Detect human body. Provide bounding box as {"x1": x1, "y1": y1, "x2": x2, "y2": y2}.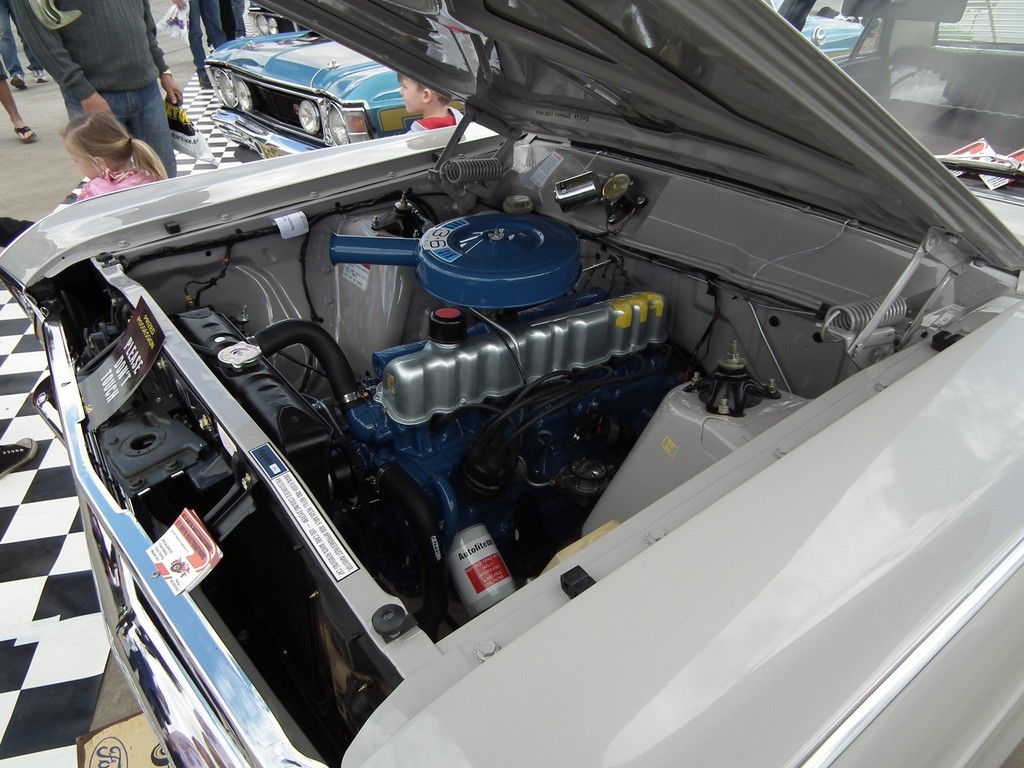
{"x1": 33, "y1": 6, "x2": 180, "y2": 209}.
